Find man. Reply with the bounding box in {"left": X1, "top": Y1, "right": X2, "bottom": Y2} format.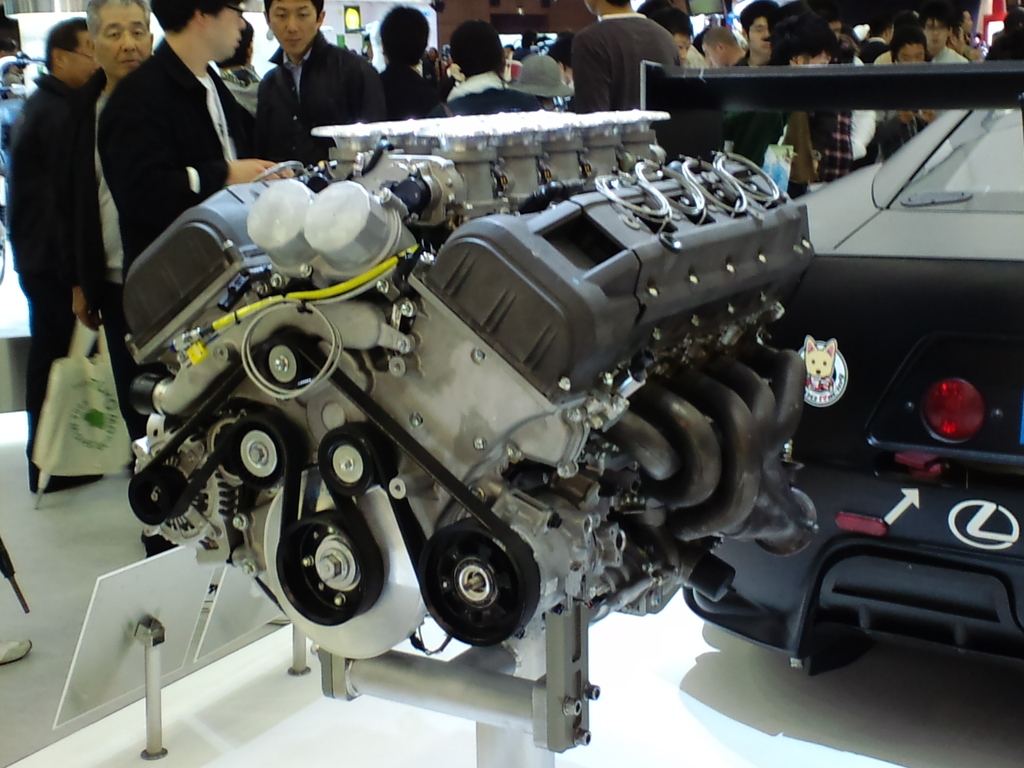
{"left": 726, "top": 0, "right": 792, "bottom": 180}.
